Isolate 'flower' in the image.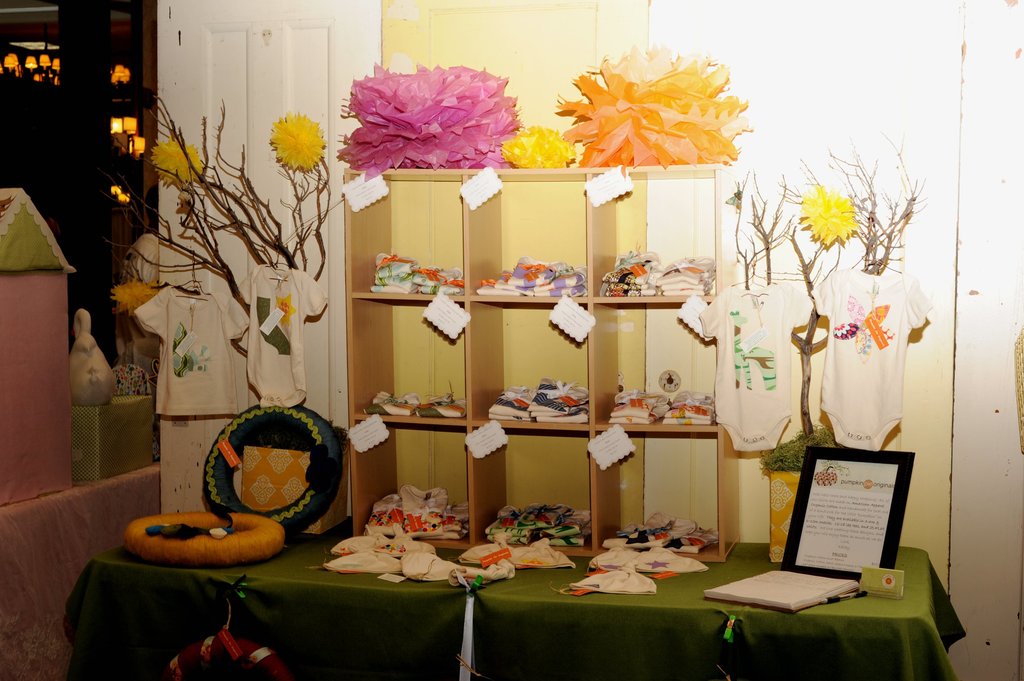
Isolated region: (left=343, top=68, right=521, bottom=175).
